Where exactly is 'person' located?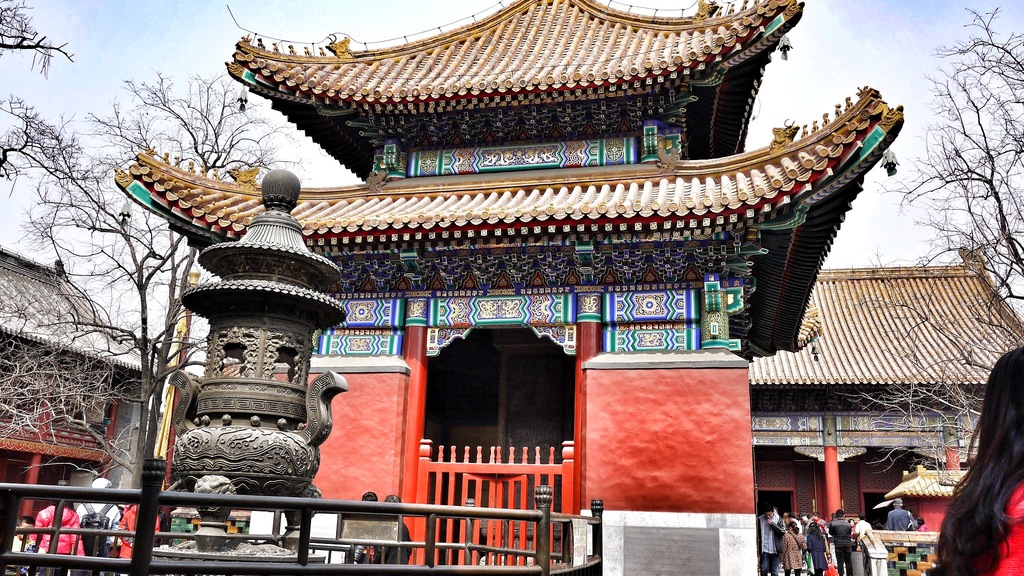
Its bounding box is bbox=(68, 476, 123, 555).
